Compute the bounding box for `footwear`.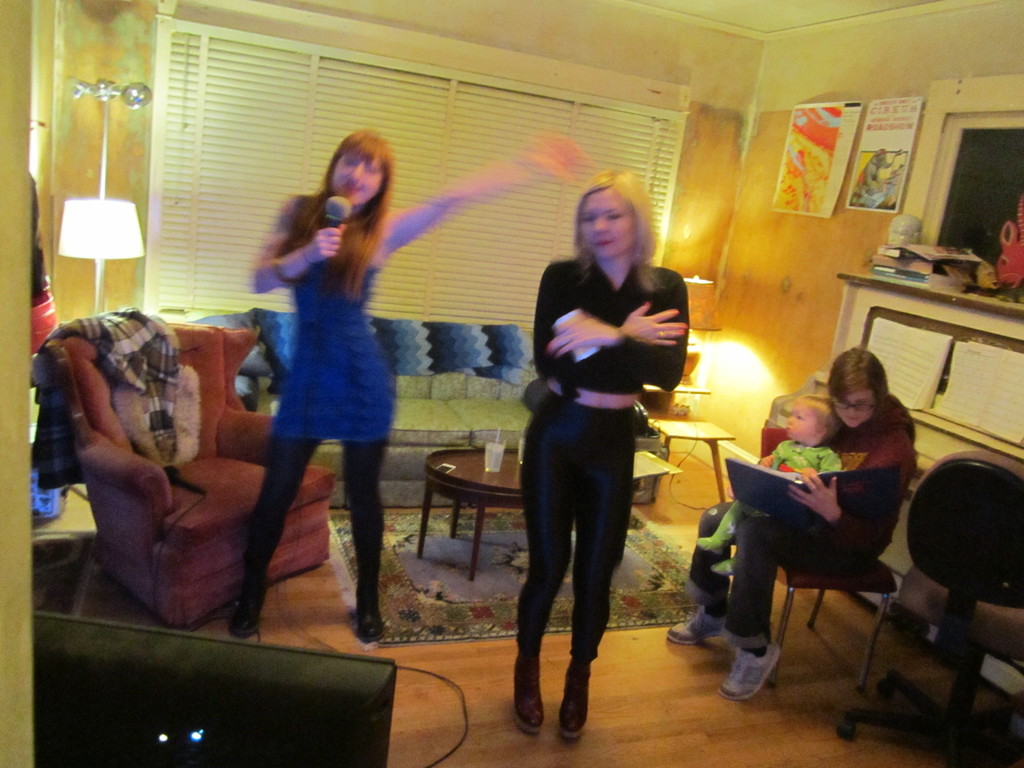
727, 635, 796, 719.
